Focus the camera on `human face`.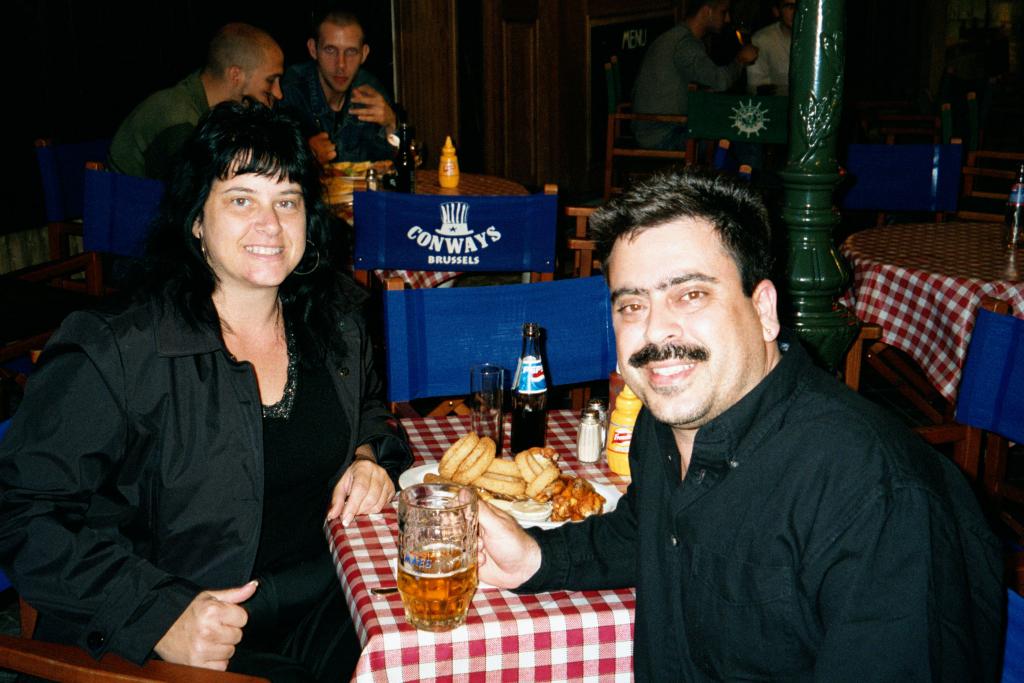
Focus region: x1=705 y1=0 x2=729 y2=31.
